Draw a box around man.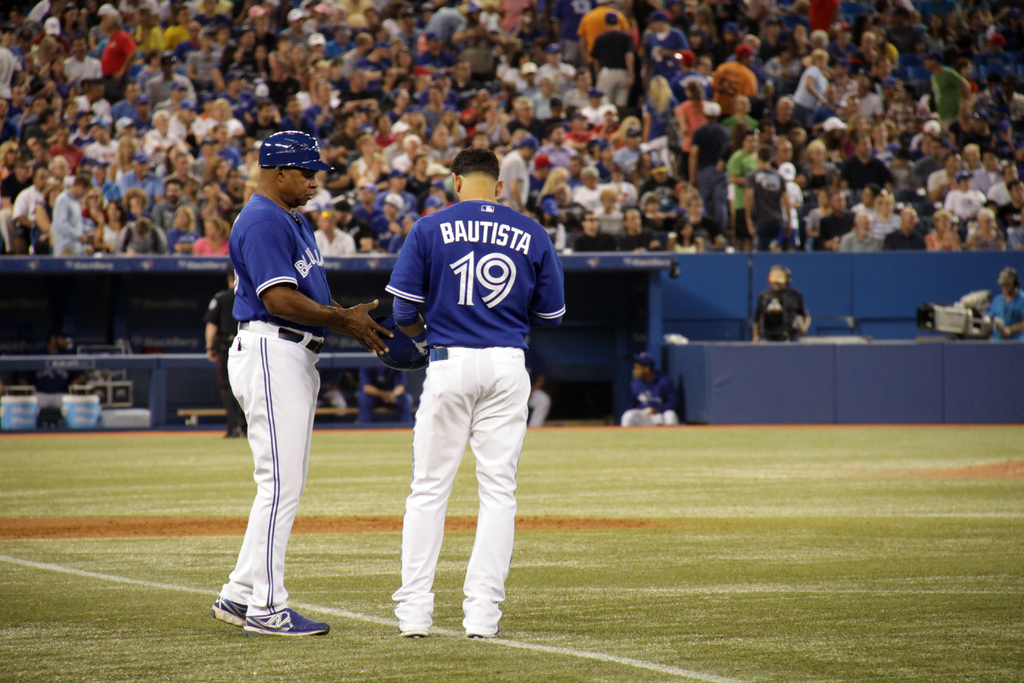
locate(621, 354, 678, 429).
